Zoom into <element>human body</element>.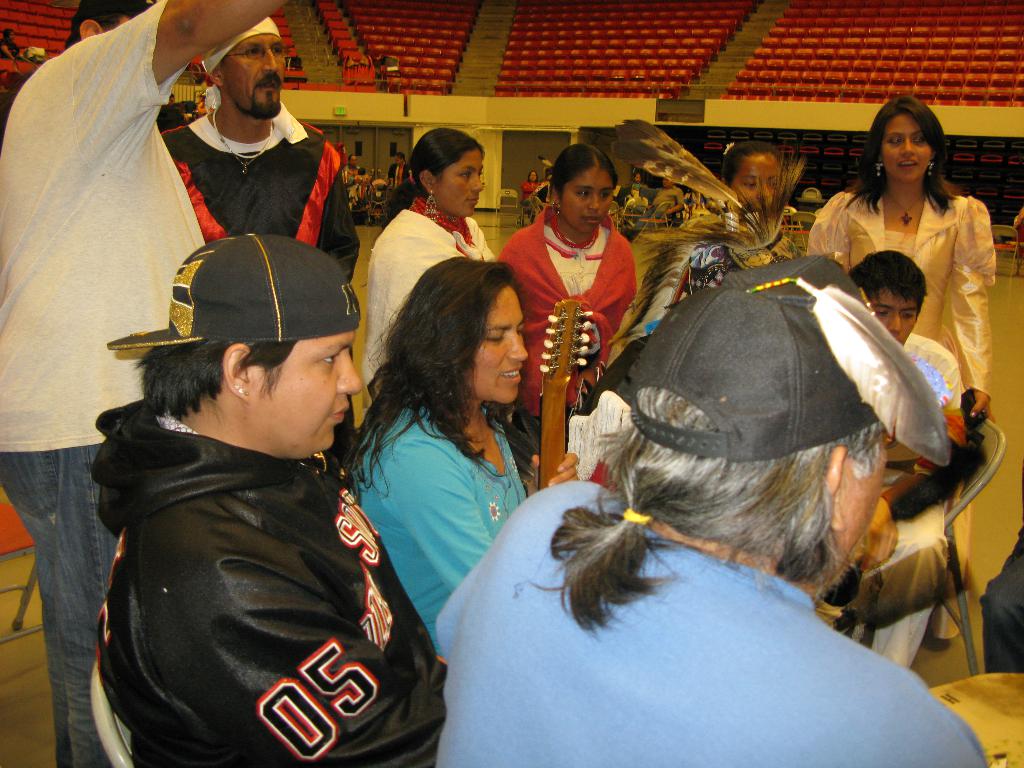
Zoom target: bbox=(168, 10, 356, 282).
